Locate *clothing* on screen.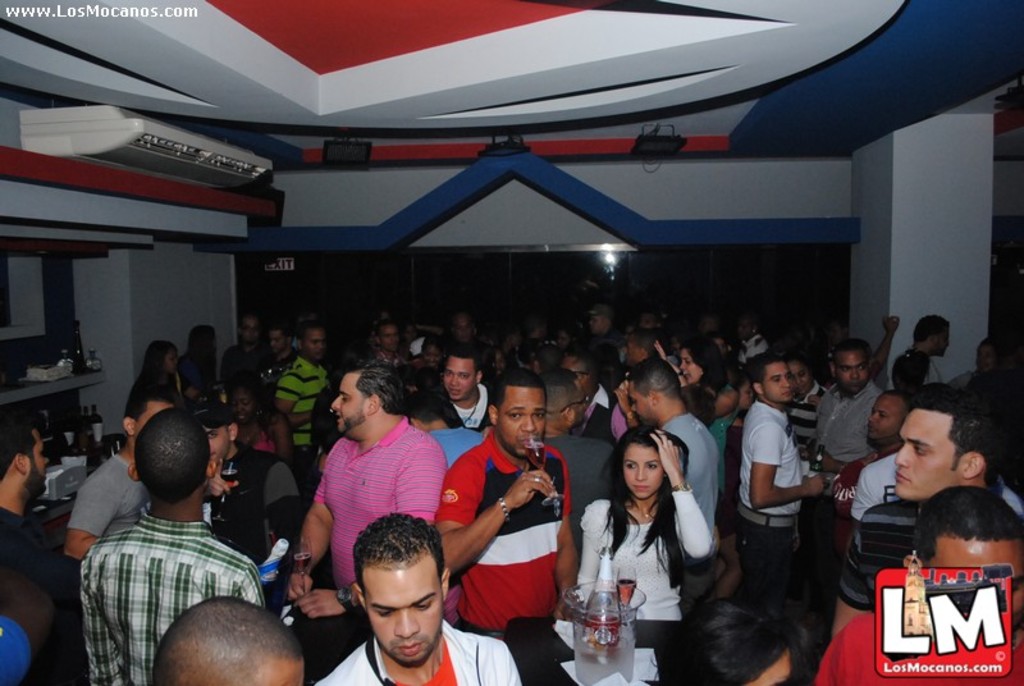
On screen at <bbox>812, 384, 883, 503</bbox>.
